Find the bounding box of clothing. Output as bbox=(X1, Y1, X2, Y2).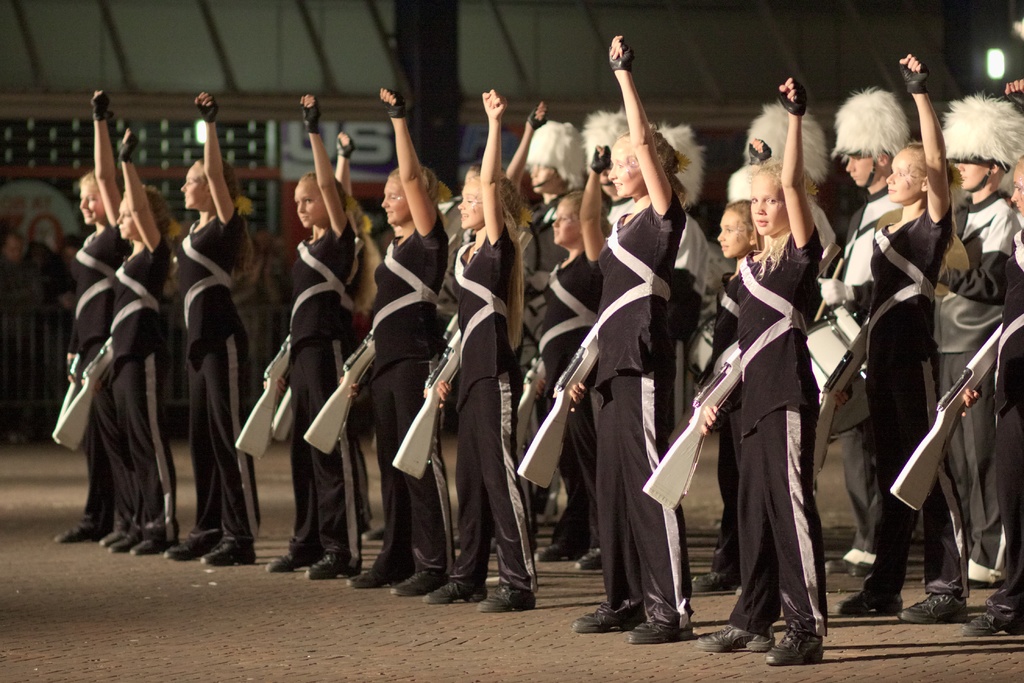
bbox=(590, 187, 692, 618).
